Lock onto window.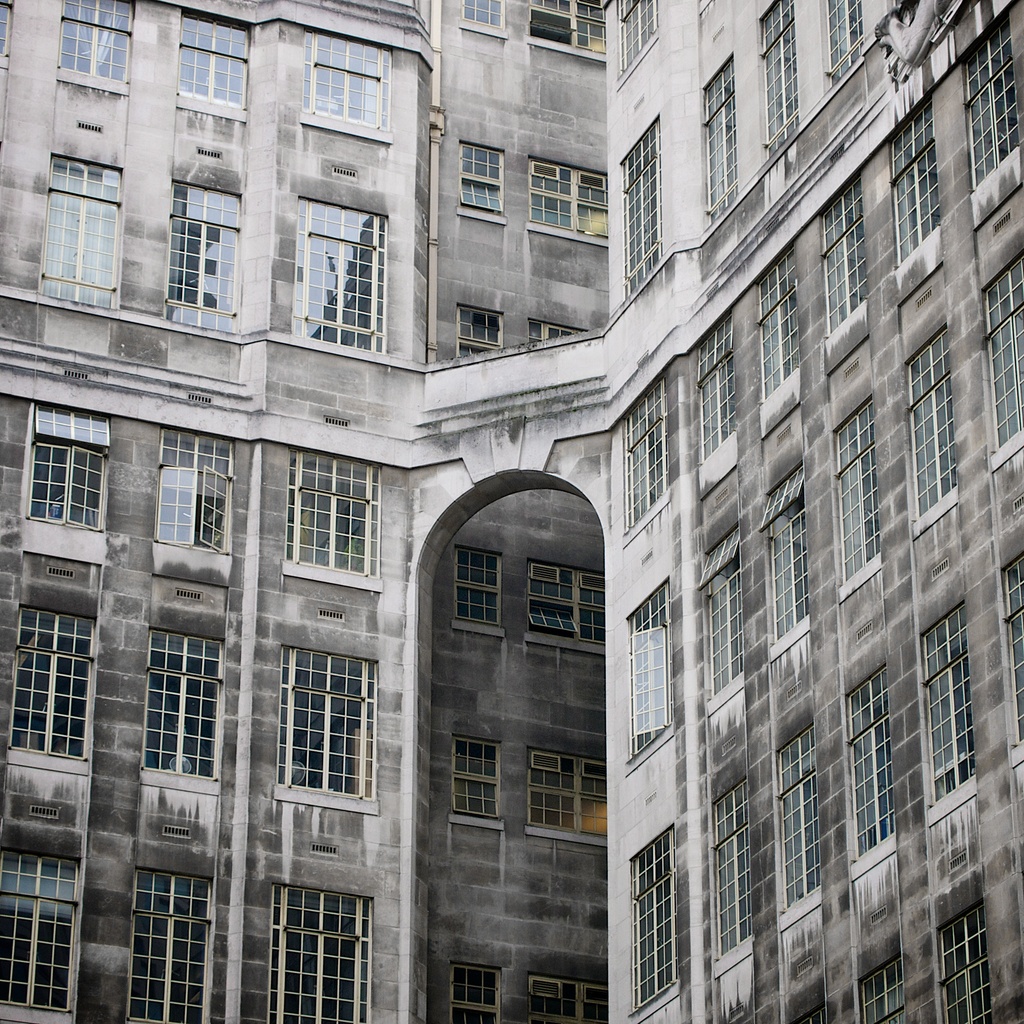
Locked: BBox(292, 192, 390, 348).
